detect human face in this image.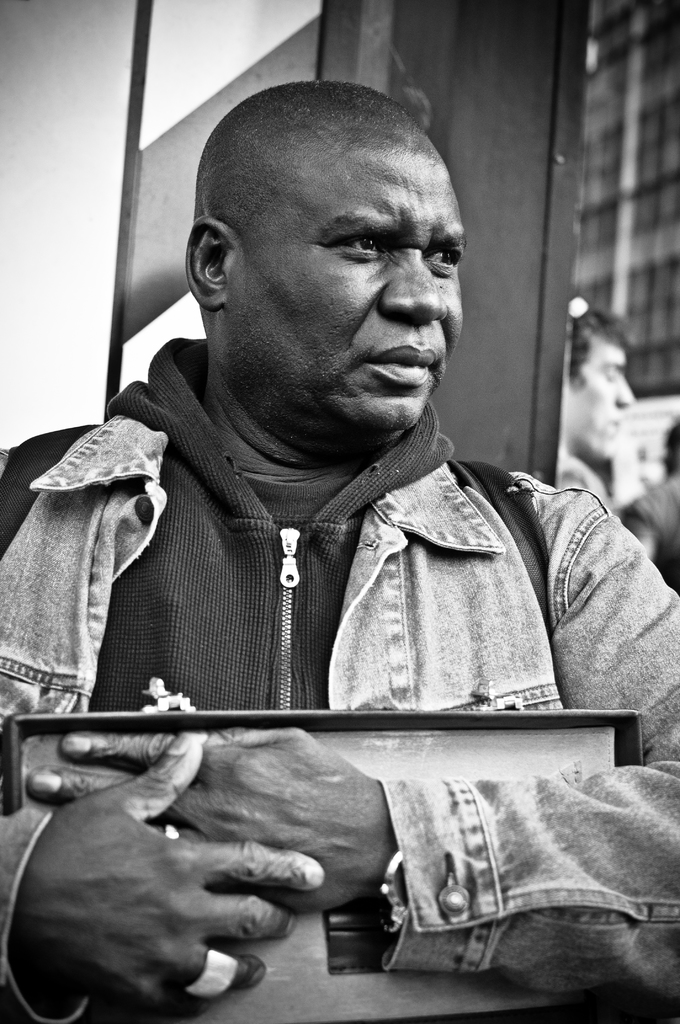
Detection: [left=563, top=336, right=636, bottom=460].
